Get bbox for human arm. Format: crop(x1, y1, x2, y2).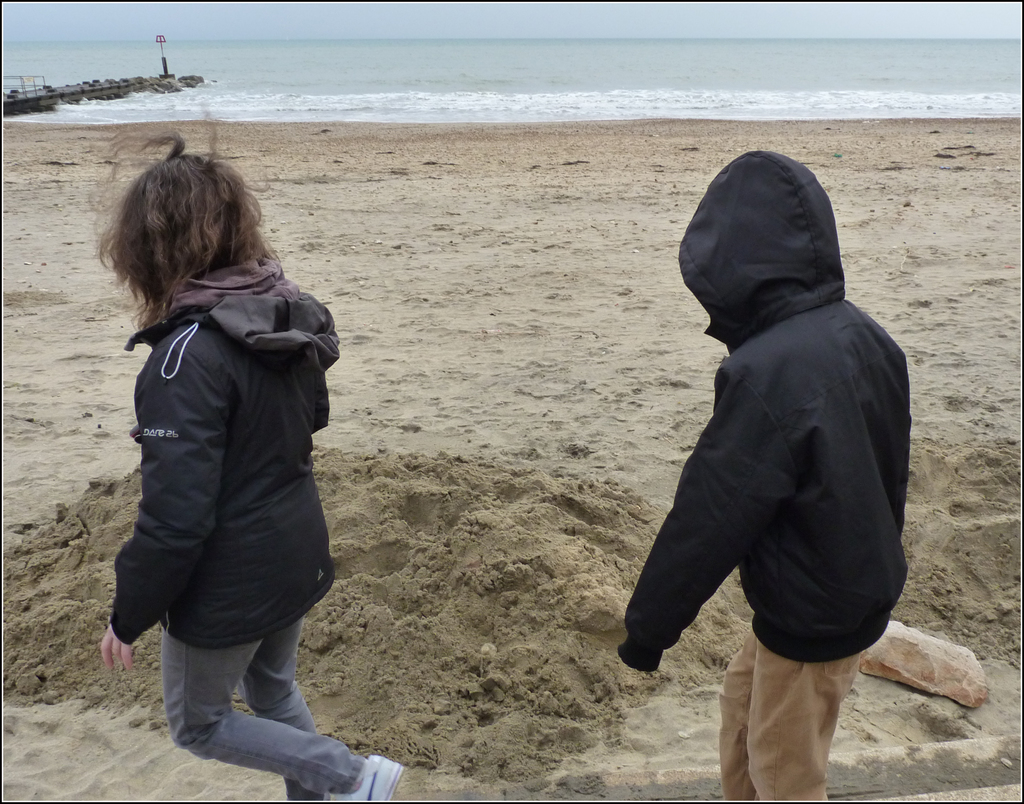
crop(100, 352, 230, 673).
